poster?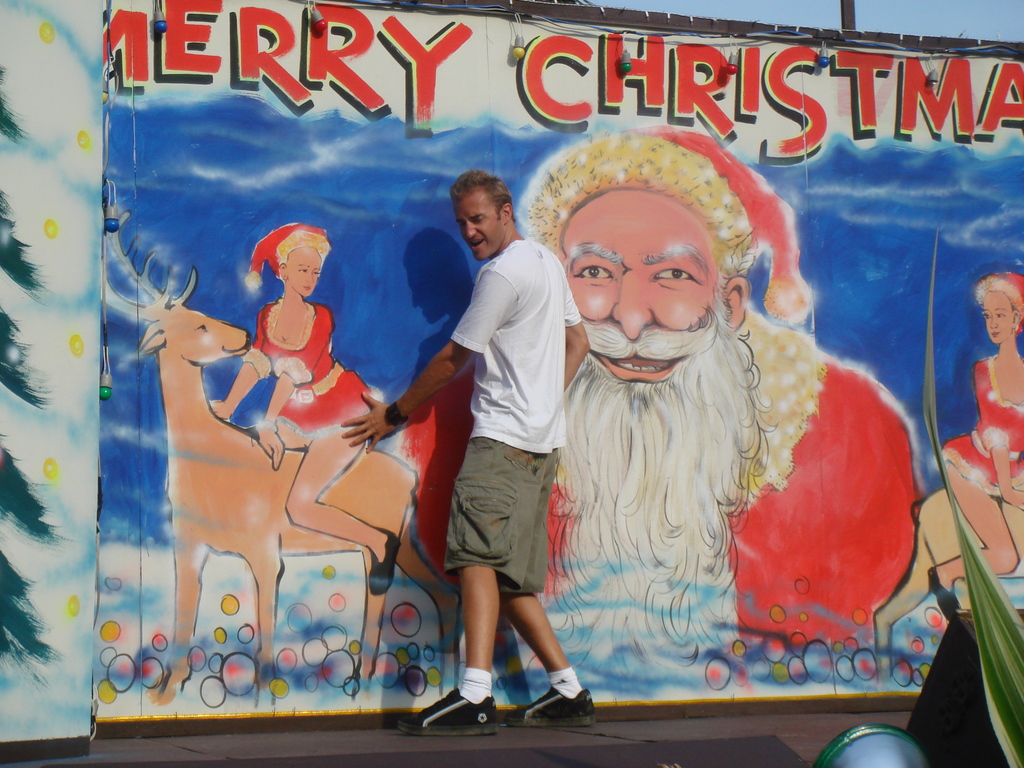
Rect(102, 0, 1023, 729)
